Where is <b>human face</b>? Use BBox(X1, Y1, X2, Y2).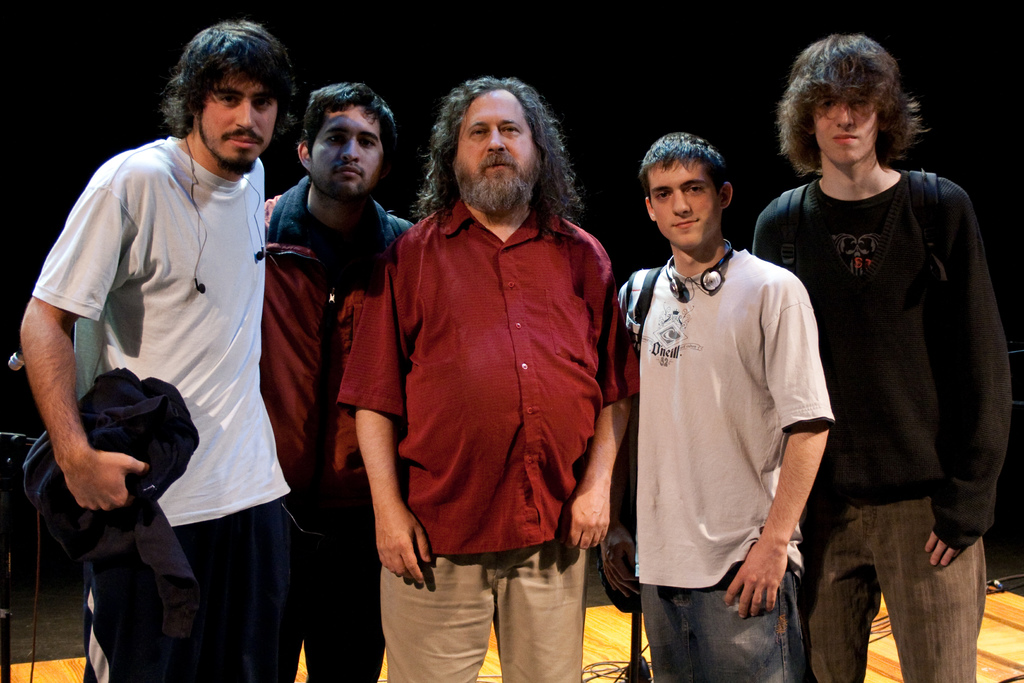
BBox(811, 94, 876, 165).
